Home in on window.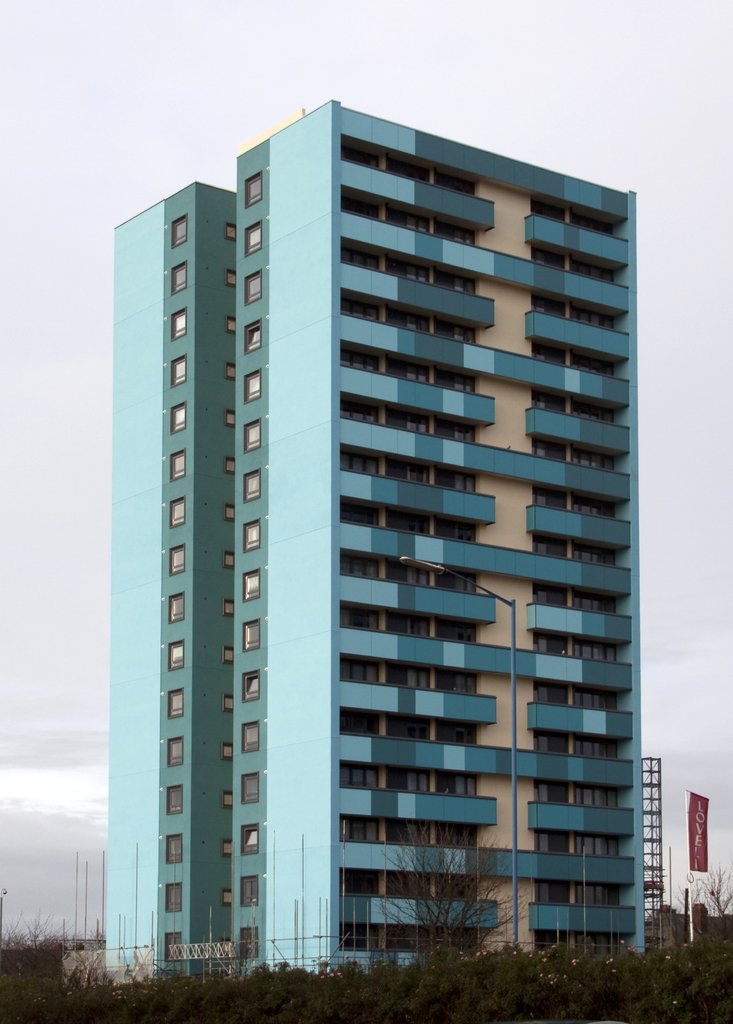
Homed in at l=226, t=458, r=235, b=472.
